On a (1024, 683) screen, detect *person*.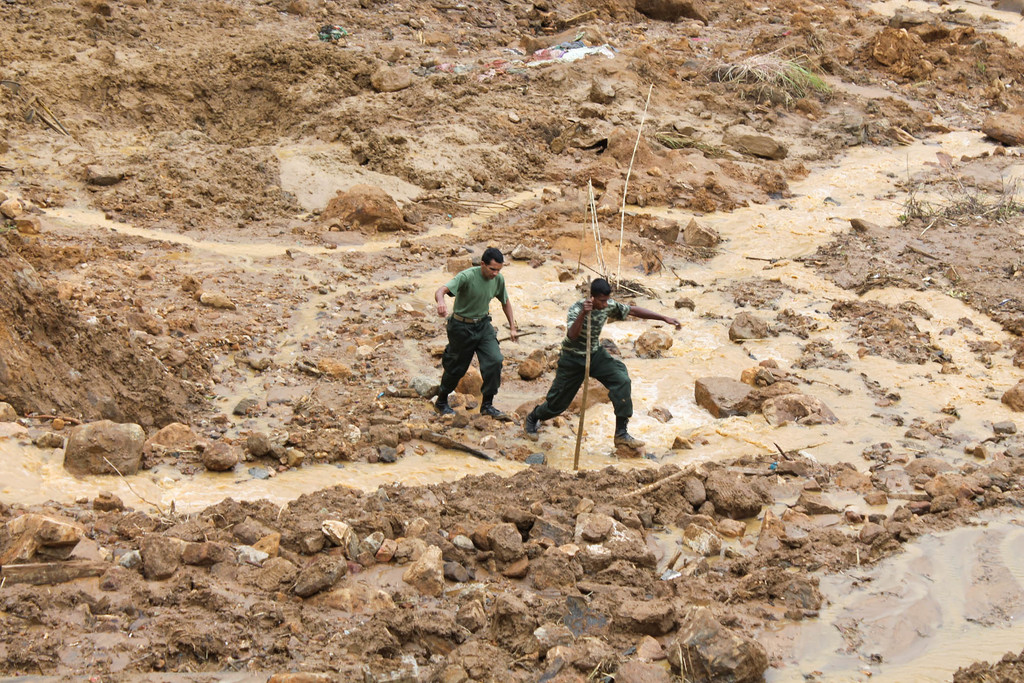
(430, 244, 525, 428).
